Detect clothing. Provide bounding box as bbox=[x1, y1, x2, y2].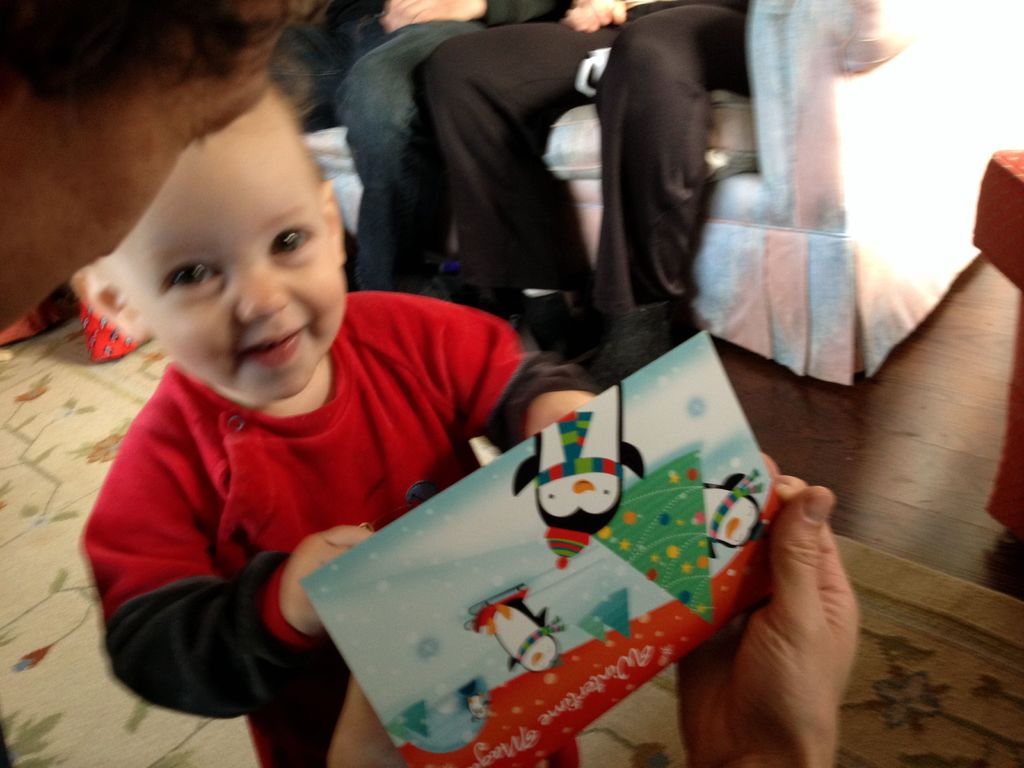
bbox=[68, 265, 516, 737].
